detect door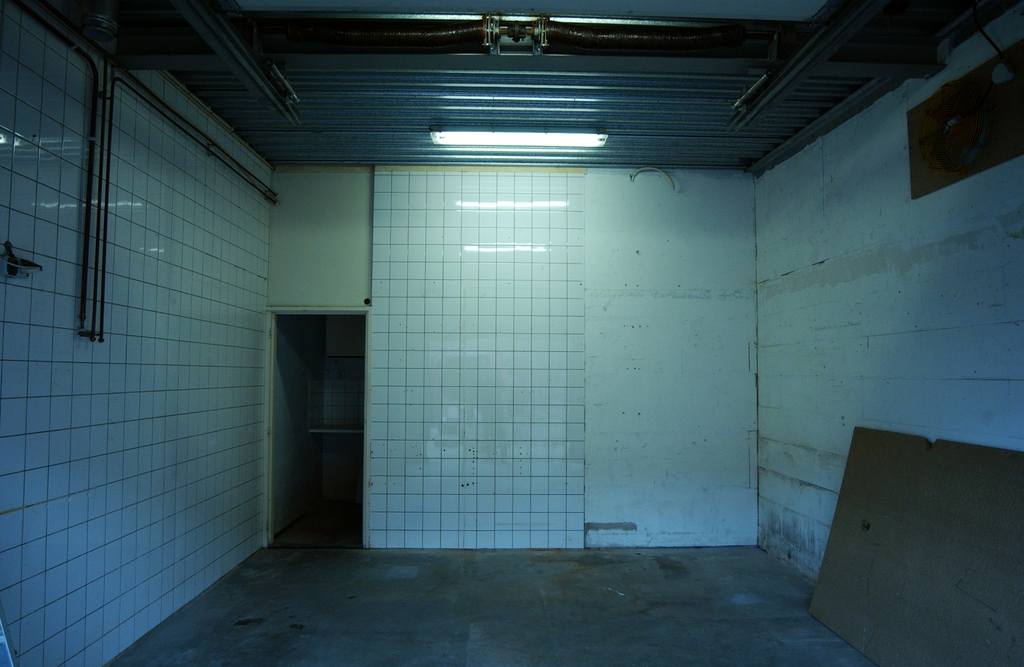
258:284:394:556
